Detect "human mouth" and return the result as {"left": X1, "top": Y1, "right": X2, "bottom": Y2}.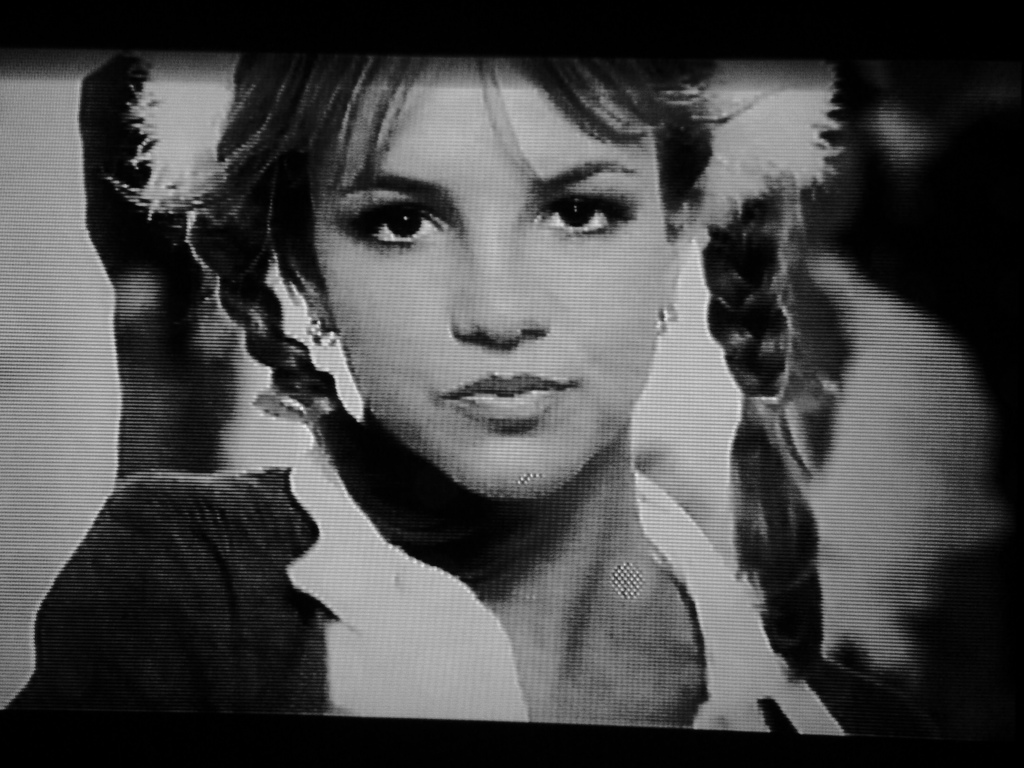
{"left": 444, "top": 371, "right": 574, "bottom": 424}.
